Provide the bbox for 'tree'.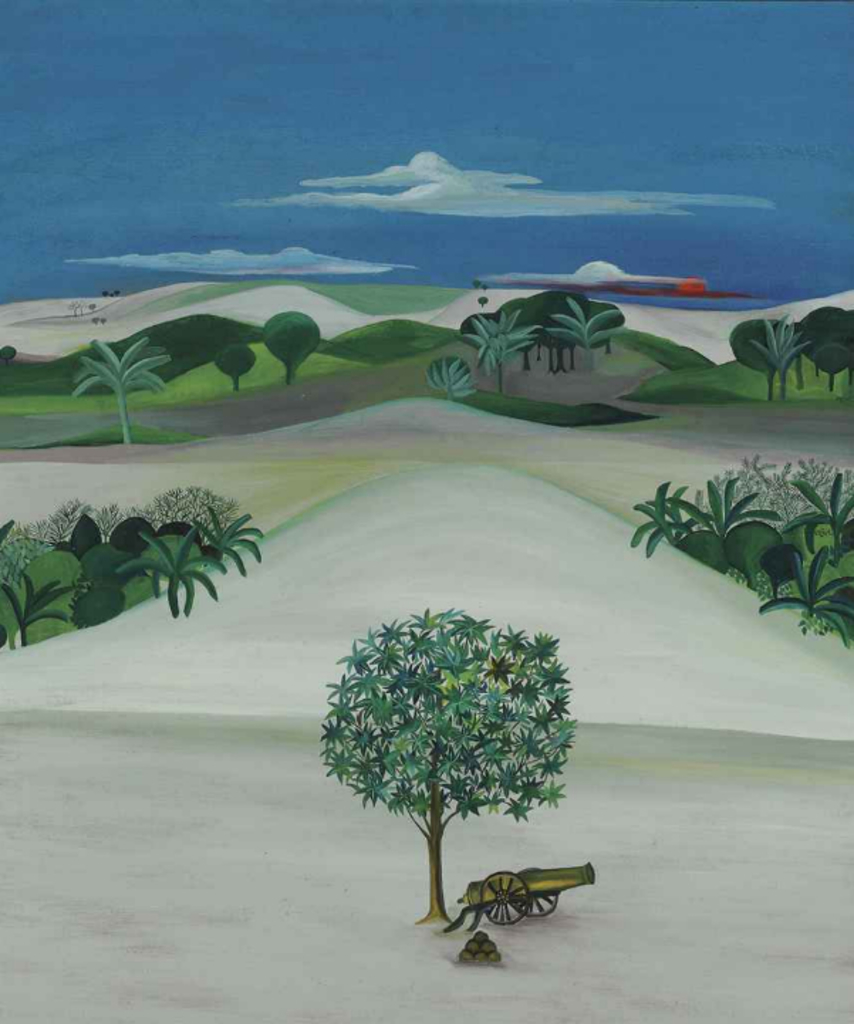
box(486, 283, 639, 385).
